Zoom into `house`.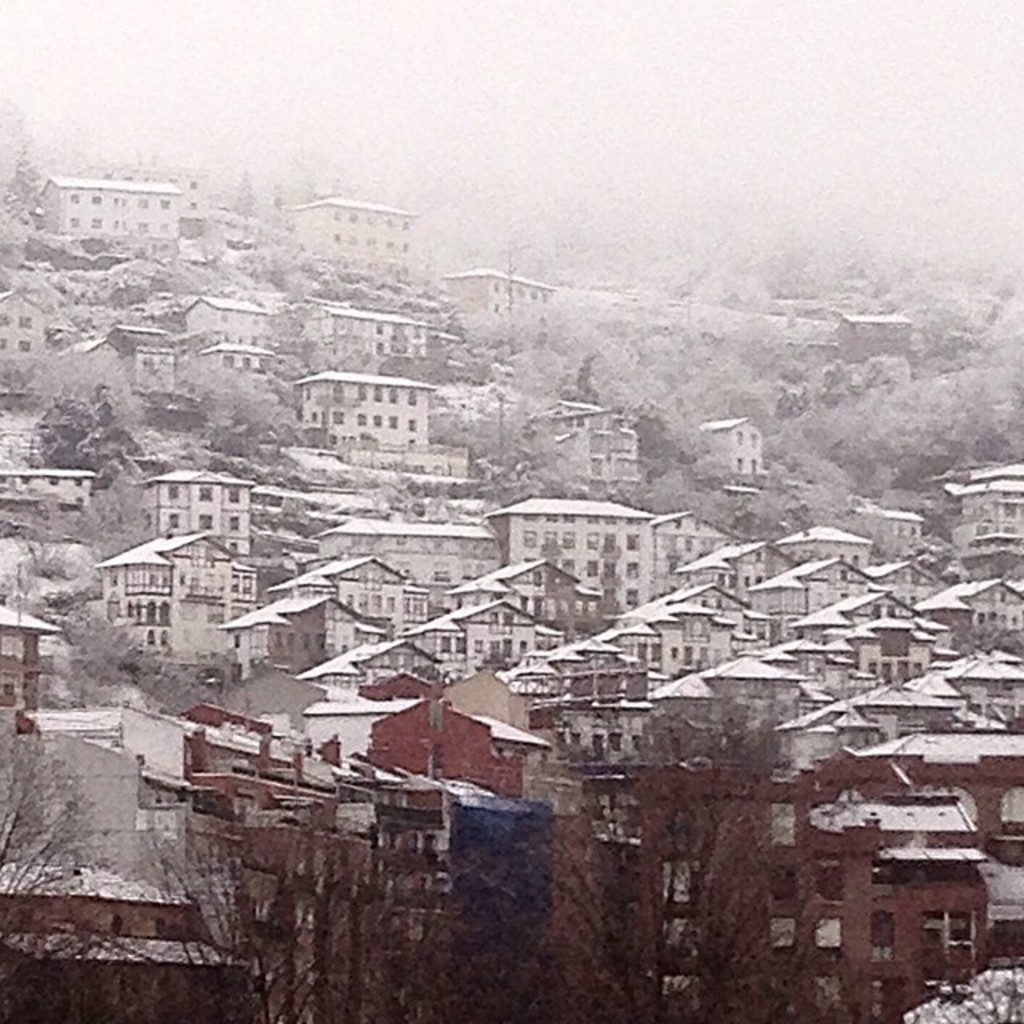
Zoom target: {"x1": 435, "y1": 269, "x2": 544, "y2": 341}.
